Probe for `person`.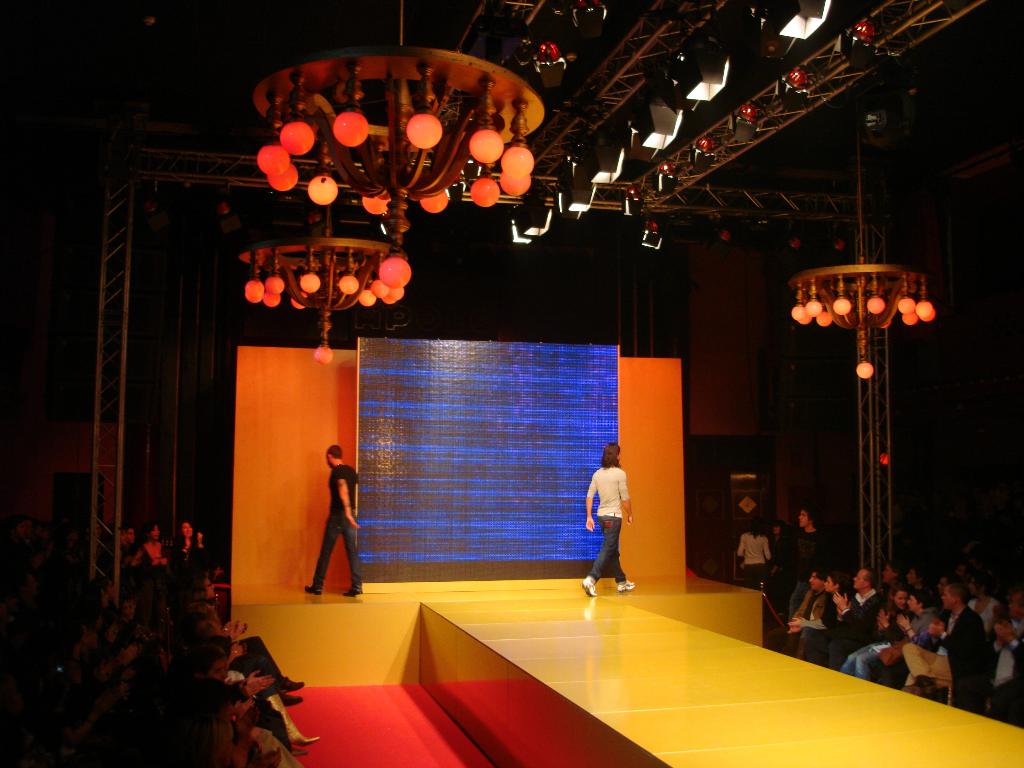
Probe result: {"x1": 582, "y1": 442, "x2": 639, "y2": 605}.
